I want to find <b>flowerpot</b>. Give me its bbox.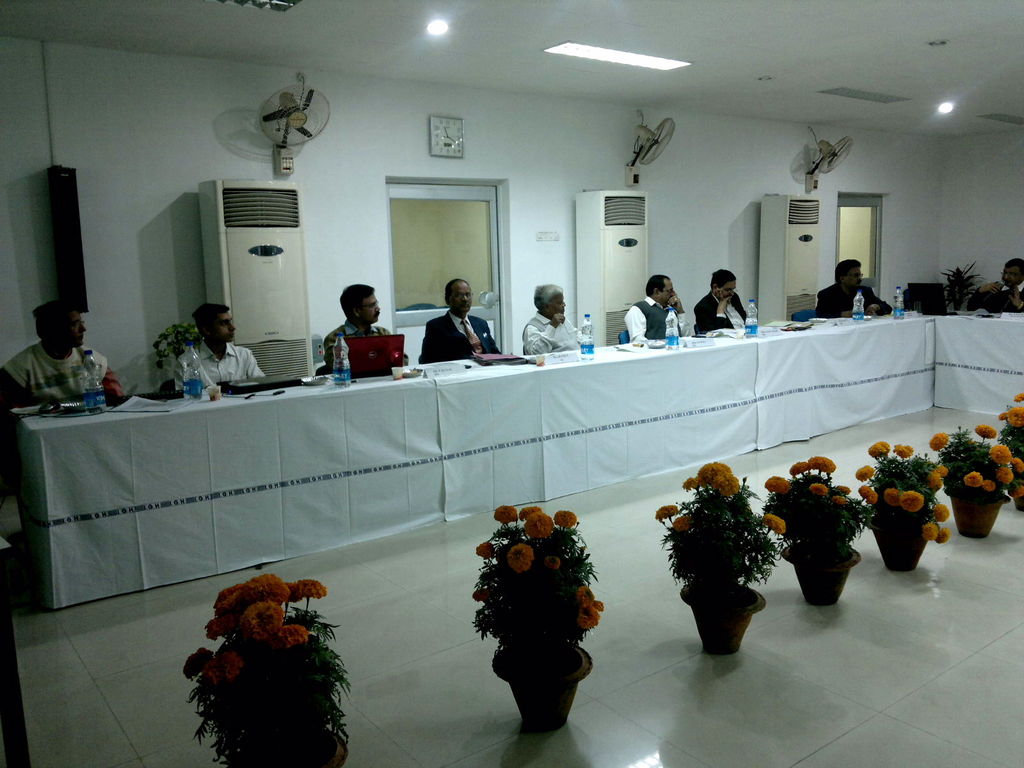
868,513,929,566.
